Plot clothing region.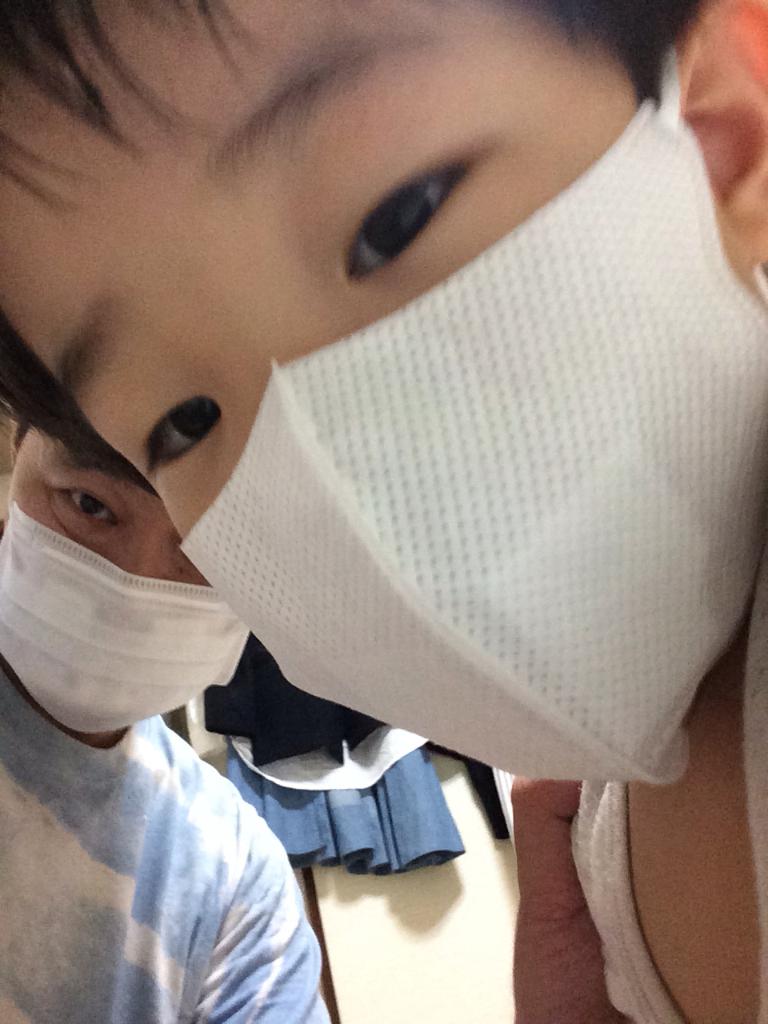
Plotted at box(560, 554, 767, 1023).
